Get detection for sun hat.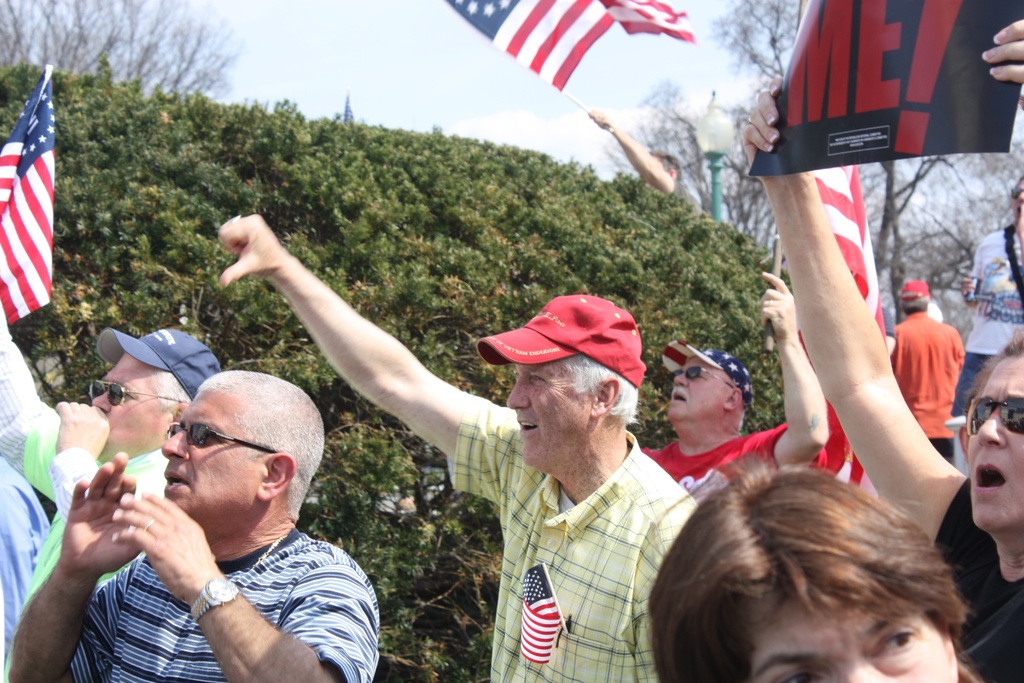
Detection: (left=661, top=343, right=755, bottom=411).
